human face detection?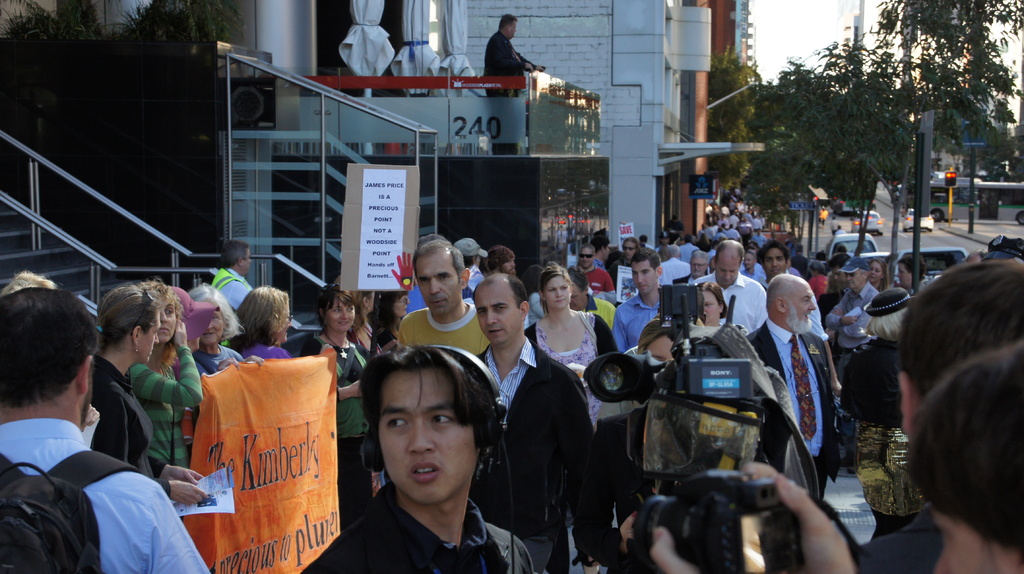
bbox=[788, 285, 815, 328]
